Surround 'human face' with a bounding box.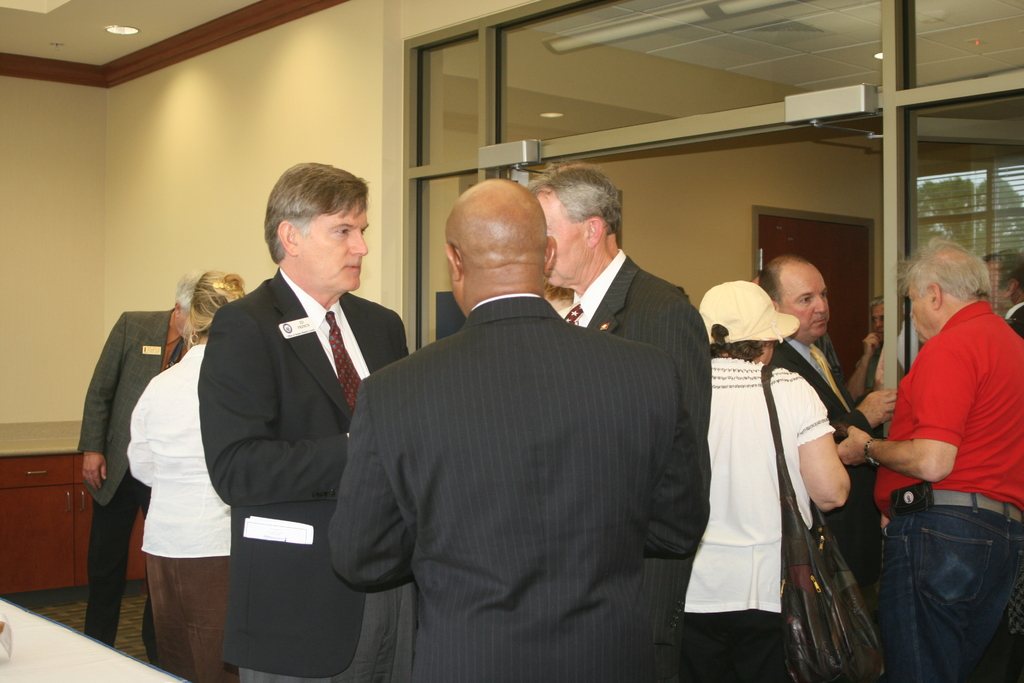
crop(783, 270, 832, 339).
